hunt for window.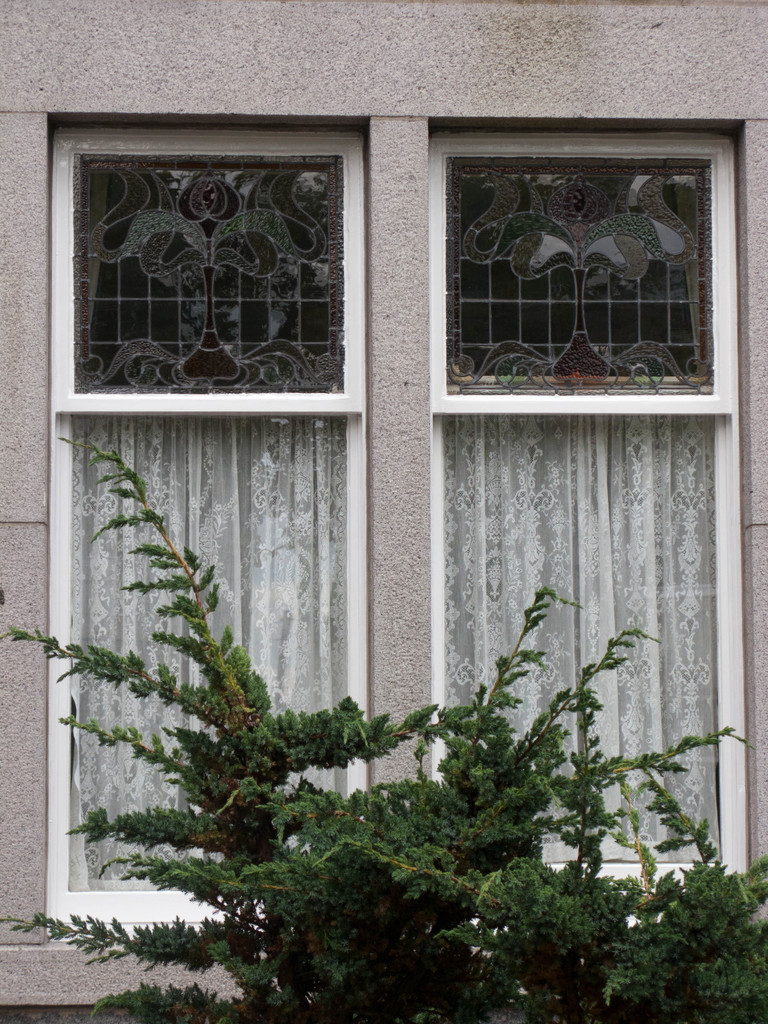
Hunted down at rect(424, 120, 753, 934).
